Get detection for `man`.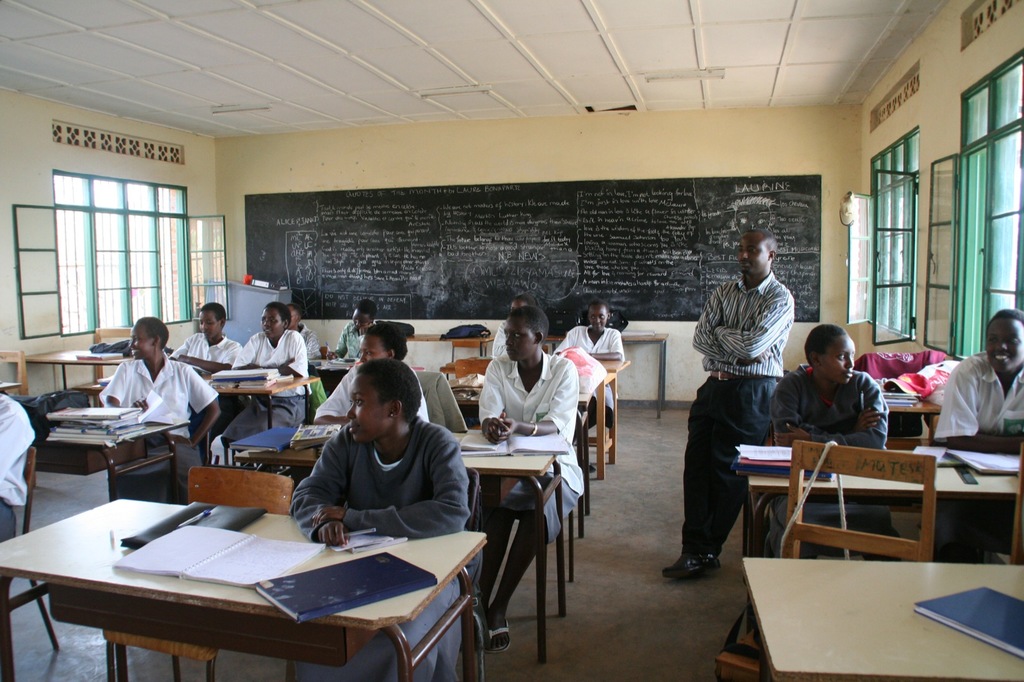
Detection: rect(934, 313, 1023, 452).
